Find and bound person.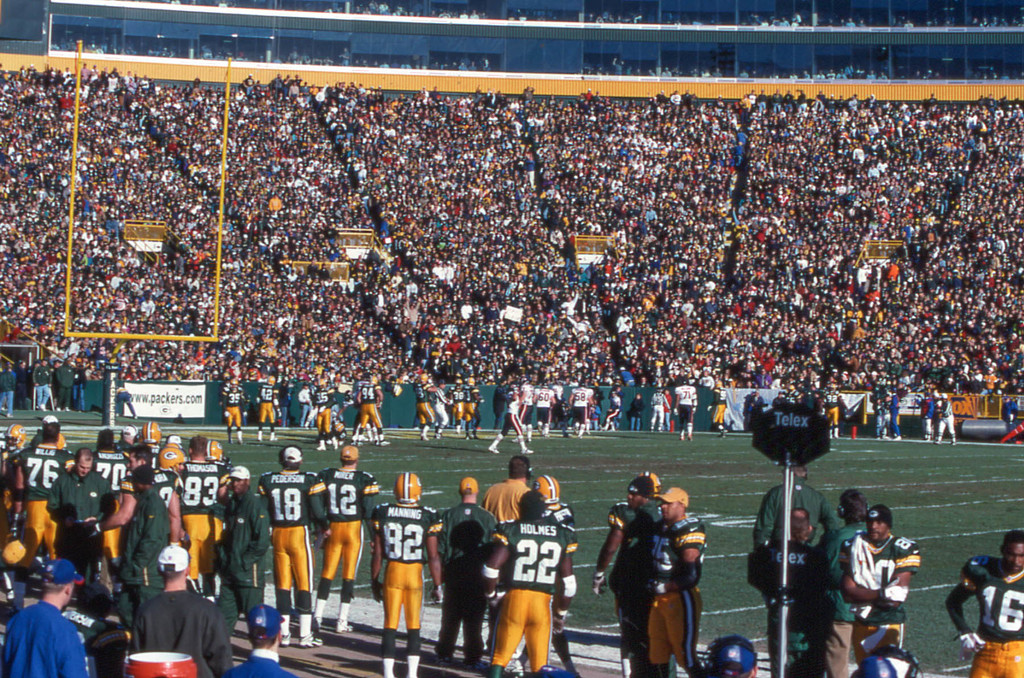
Bound: bbox=[474, 487, 583, 677].
